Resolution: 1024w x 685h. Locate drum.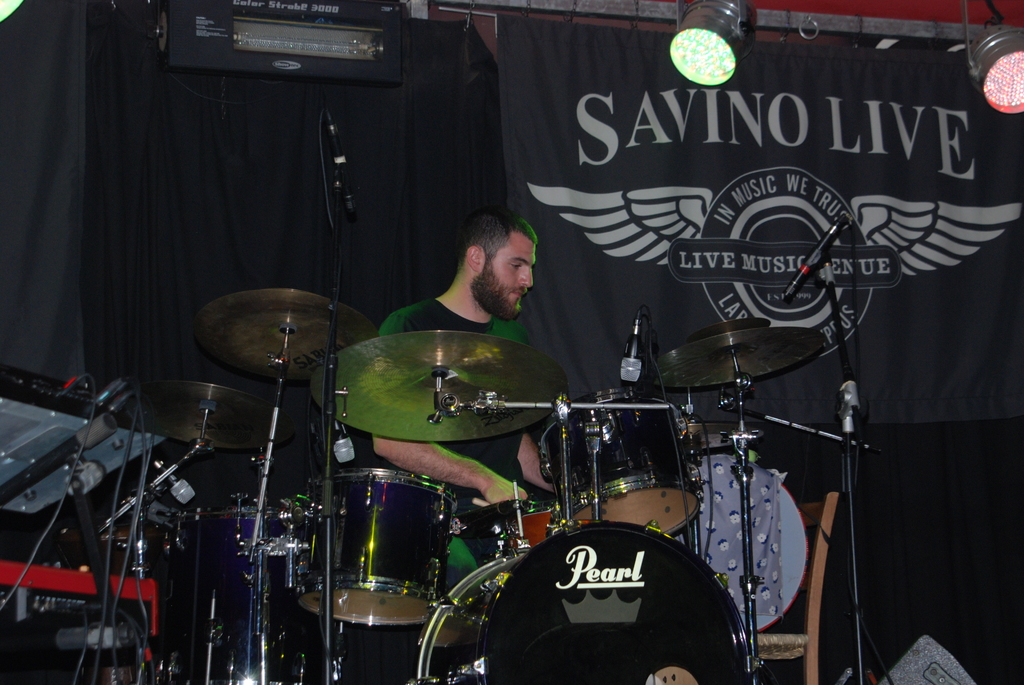
493, 503, 557, 551.
